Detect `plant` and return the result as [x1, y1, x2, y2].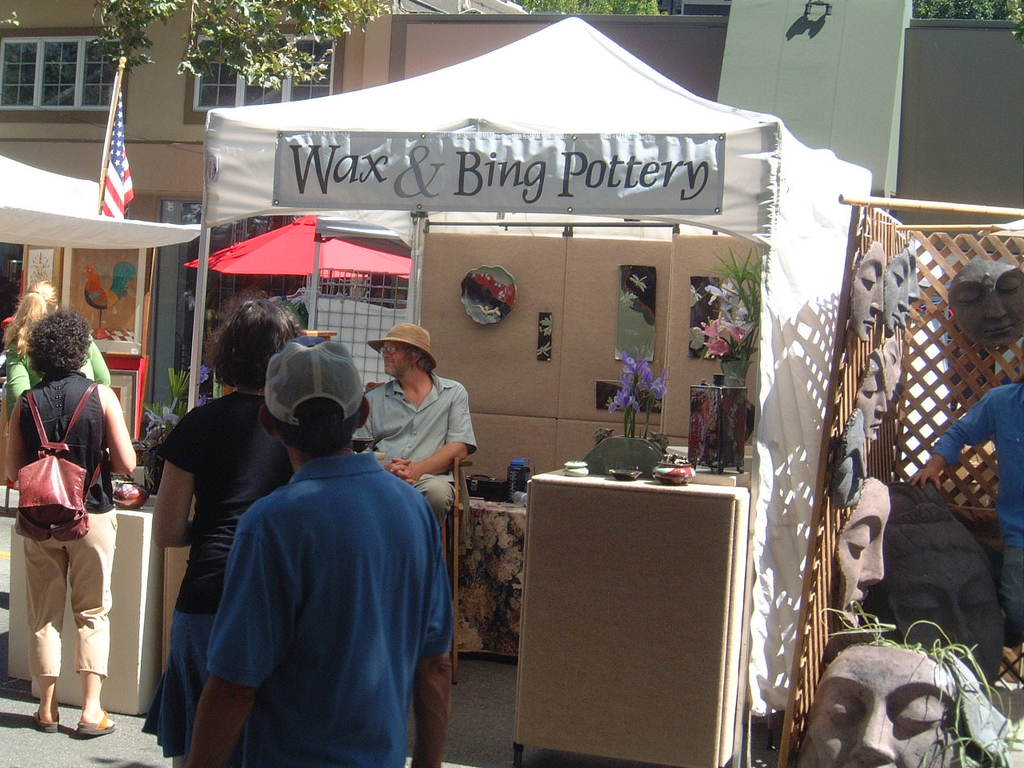
[698, 246, 766, 402].
